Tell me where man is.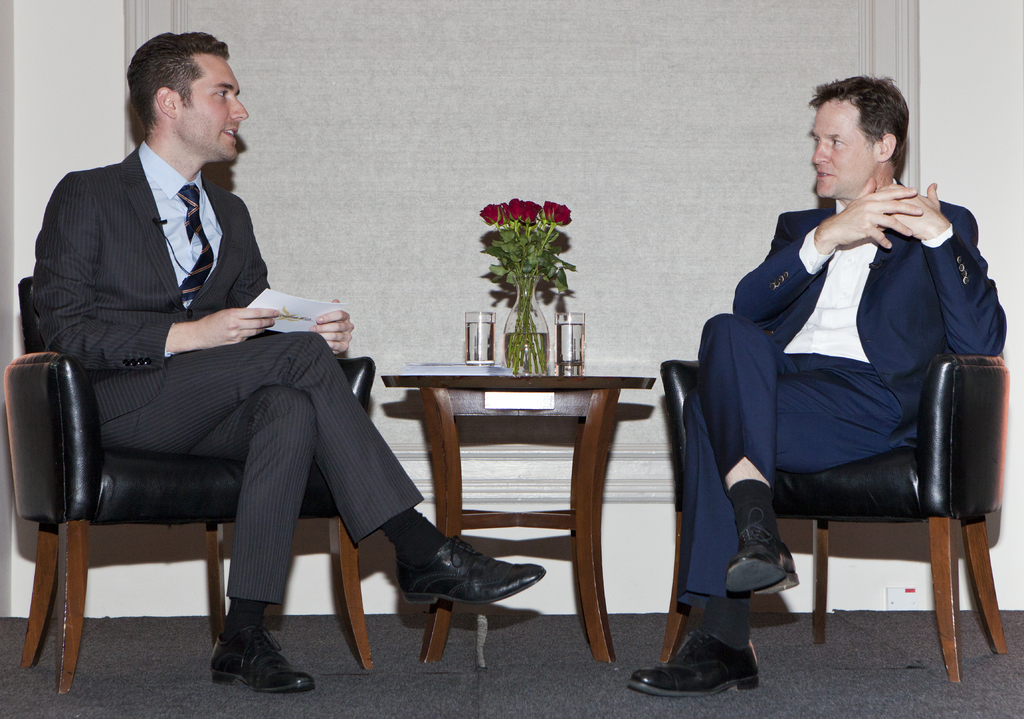
man is at detection(27, 27, 546, 692).
